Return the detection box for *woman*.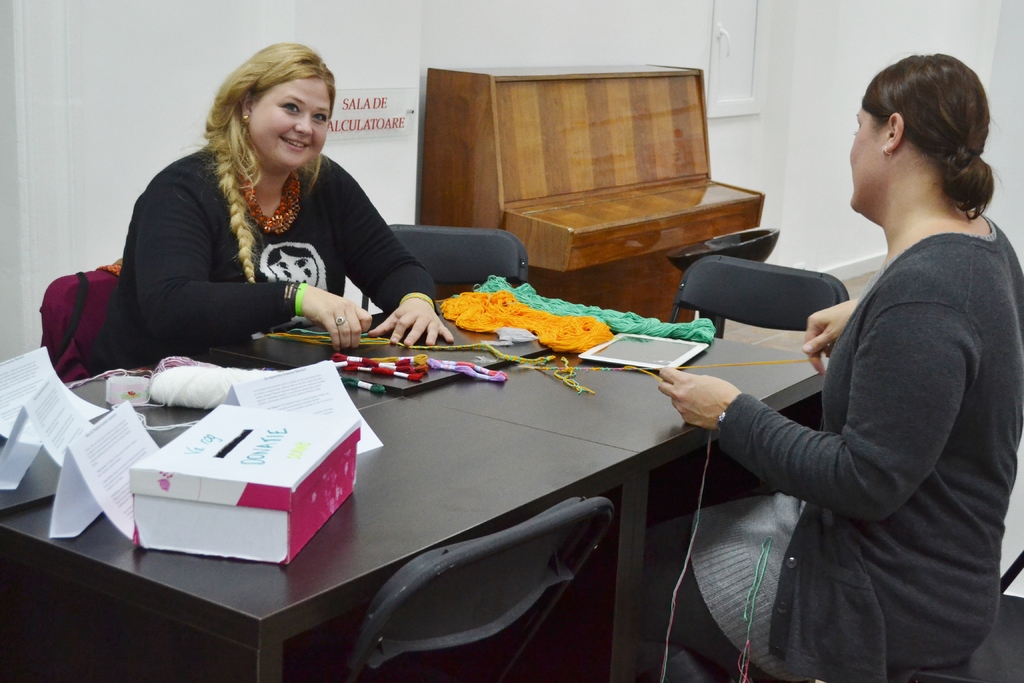
[99, 50, 431, 391].
